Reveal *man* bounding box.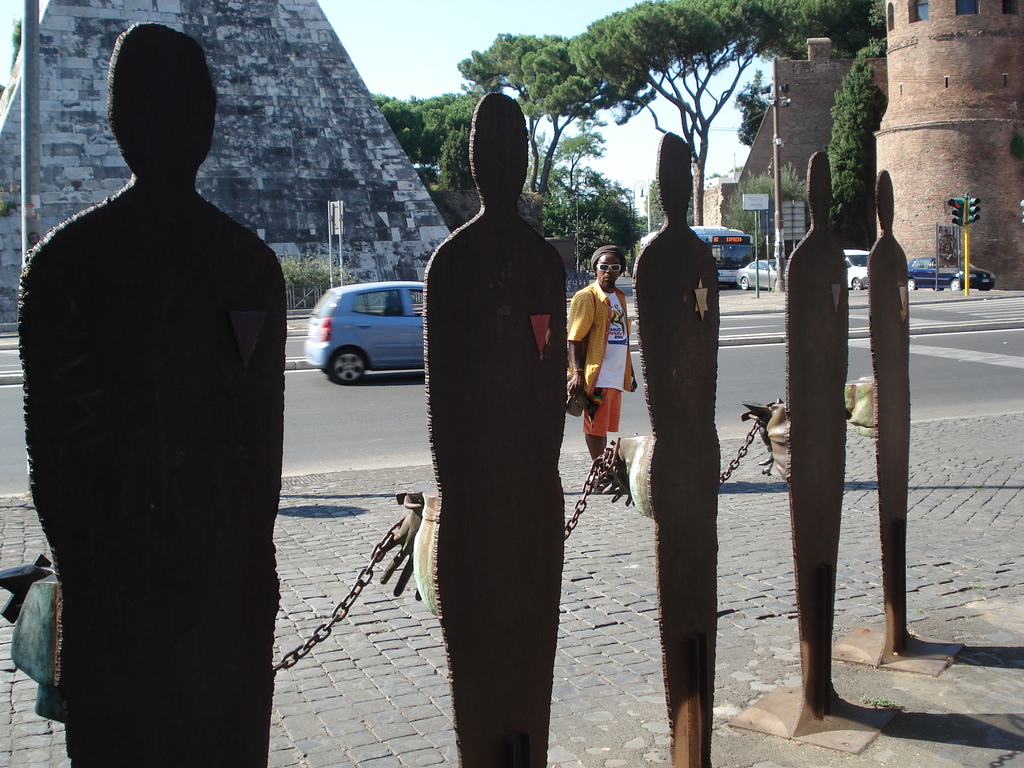
Revealed: crop(560, 224, 645, 511).
